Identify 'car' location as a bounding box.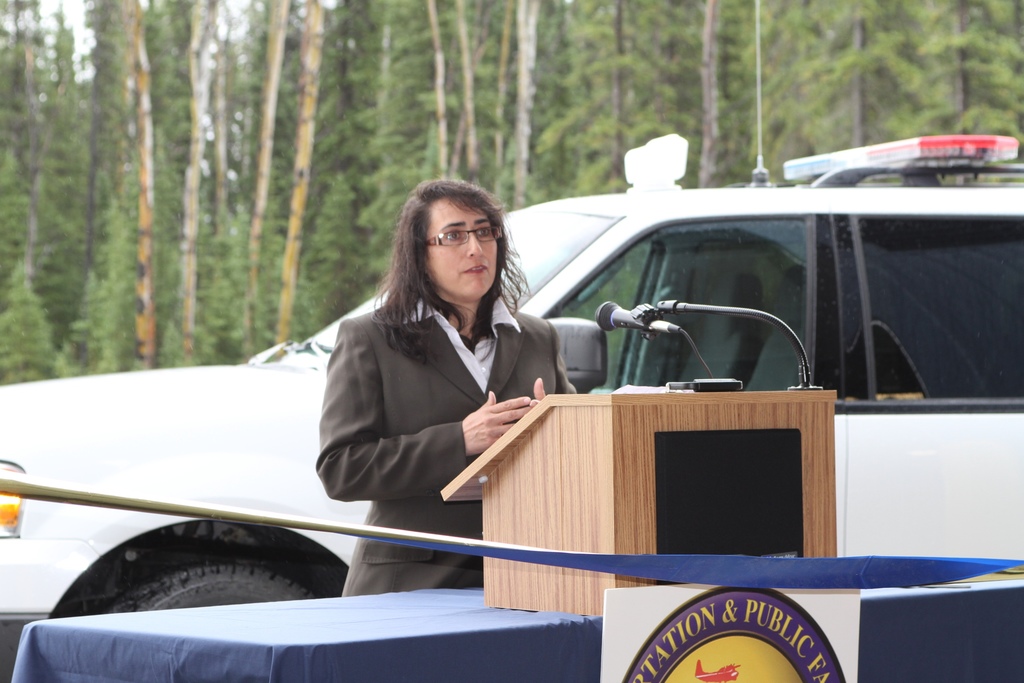
{"left": 0, "top": 0, "right": 1023, "bottom": 623}.
